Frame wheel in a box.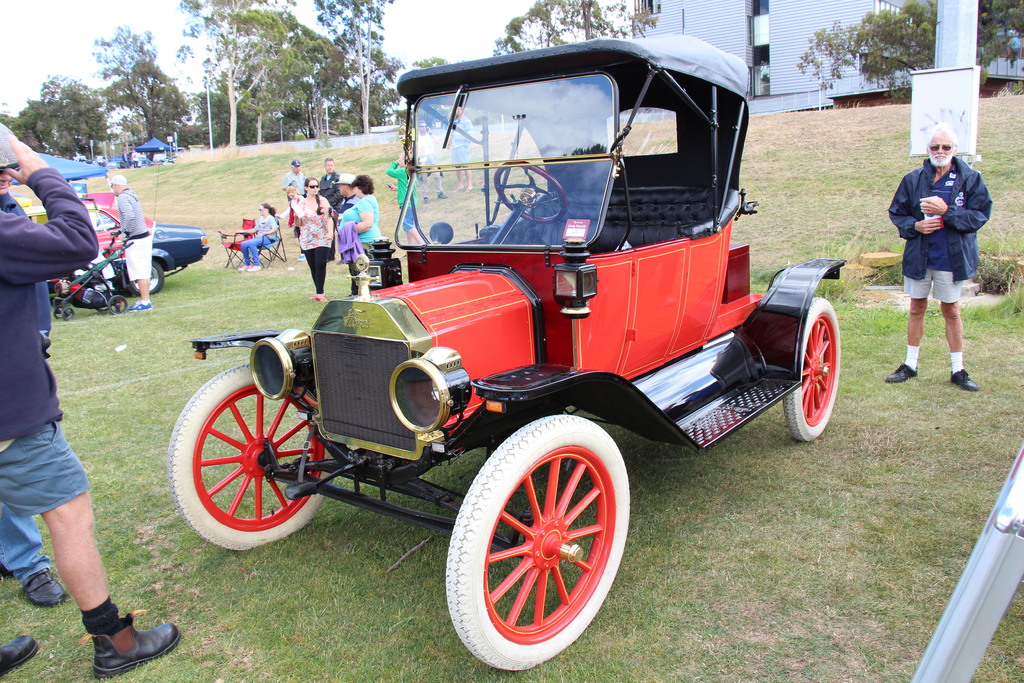
bbox=[66, 309, 75, 320].
